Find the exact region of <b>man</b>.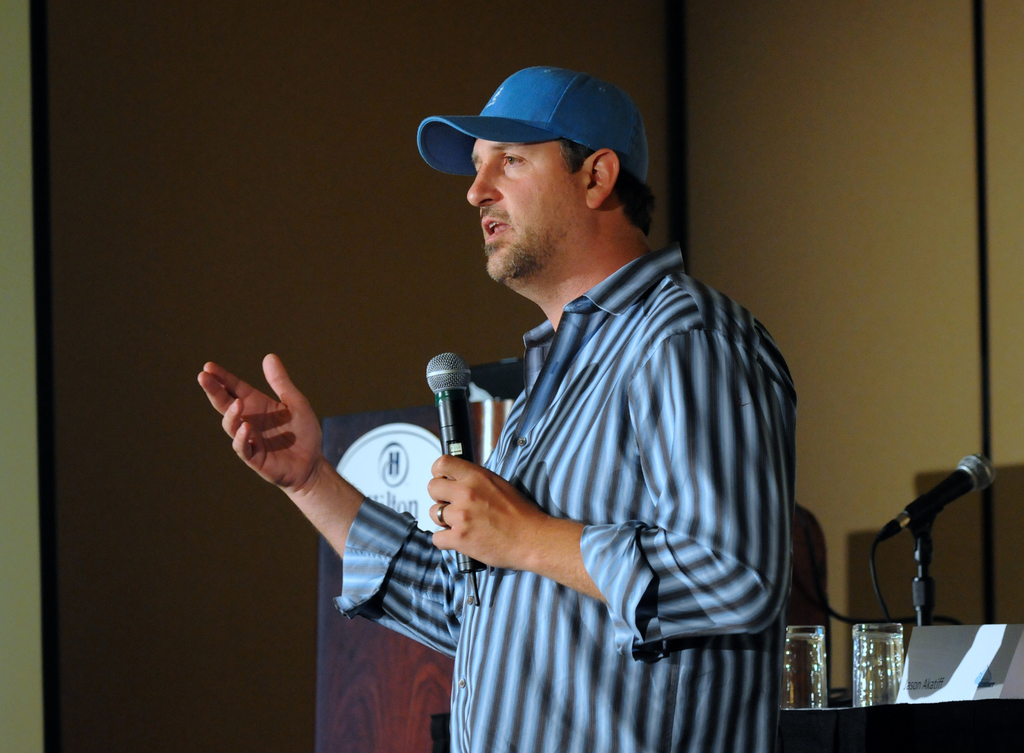
Exact region: region(195, 60, 802, 752).
